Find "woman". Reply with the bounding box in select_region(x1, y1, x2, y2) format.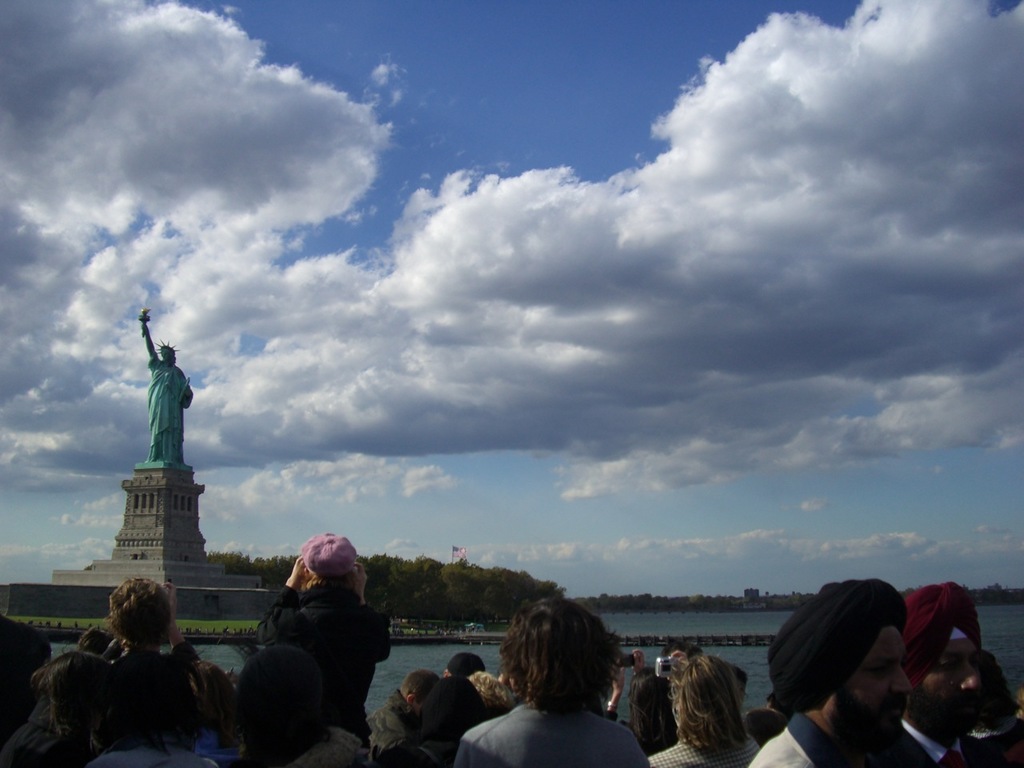
select_region(138, 322, 196, 463).
